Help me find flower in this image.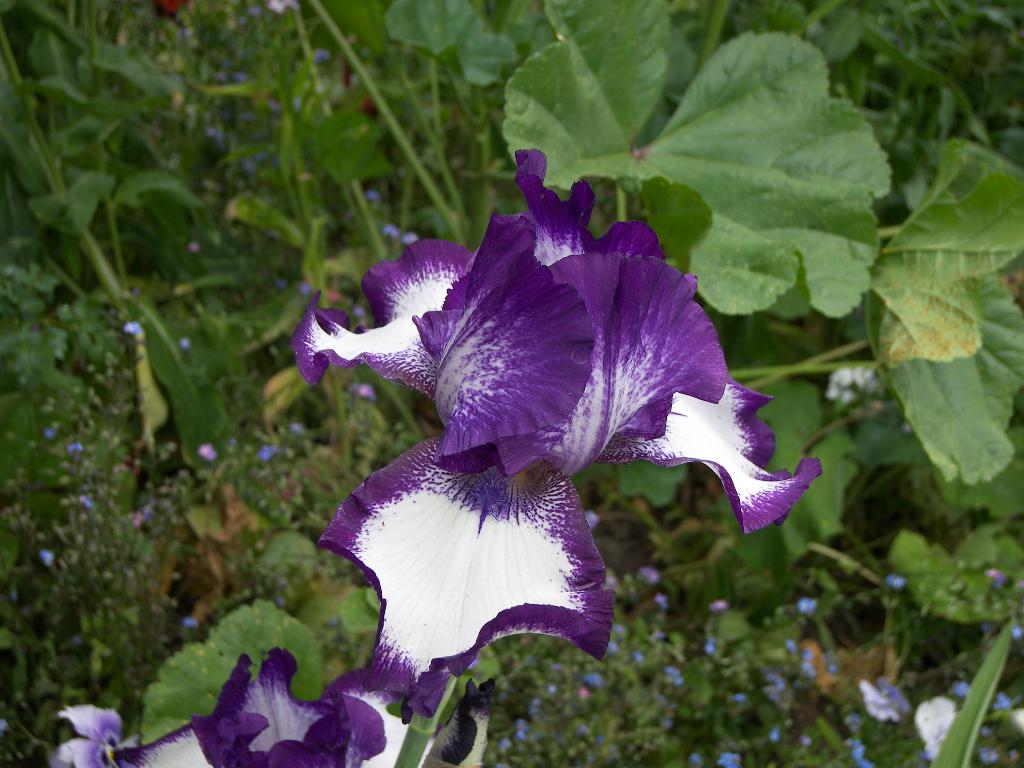
Found it: <bbox>300, 156, 806, 670</bbox>.
